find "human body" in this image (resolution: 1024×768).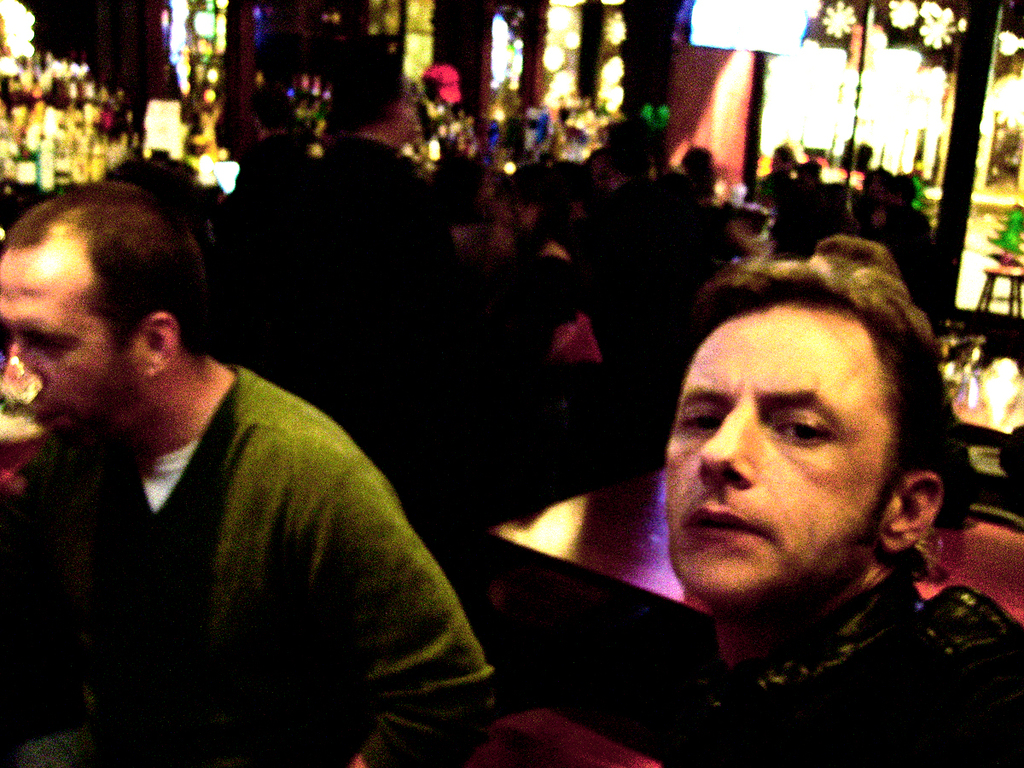
detection(751, 146, 798, 211).
